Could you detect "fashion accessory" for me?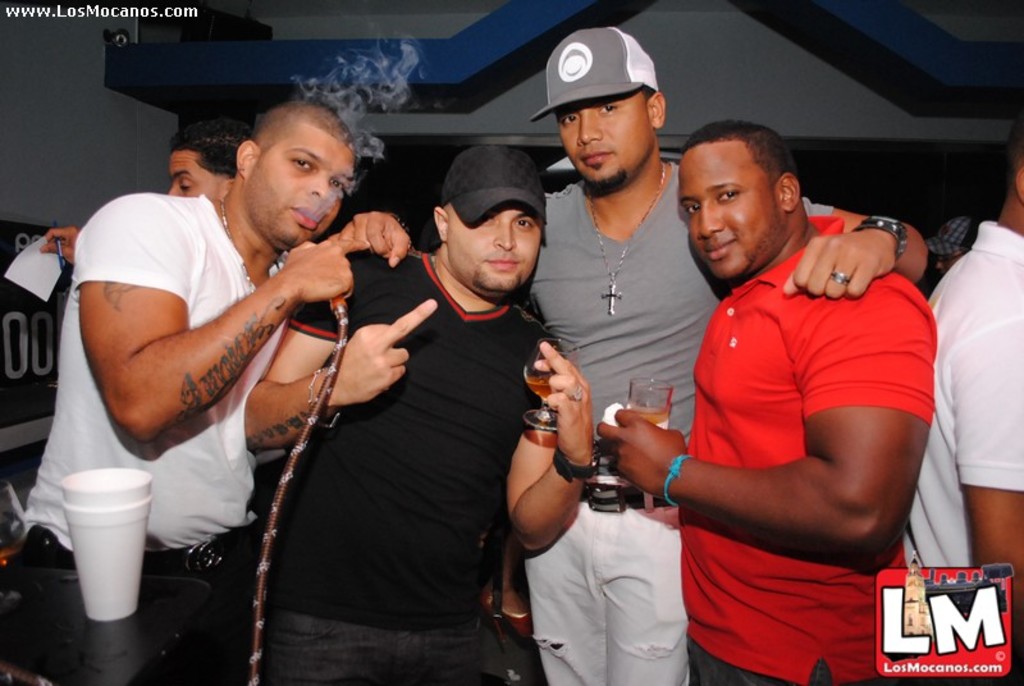
Detection result: rect(585, 161, 666, 315).
